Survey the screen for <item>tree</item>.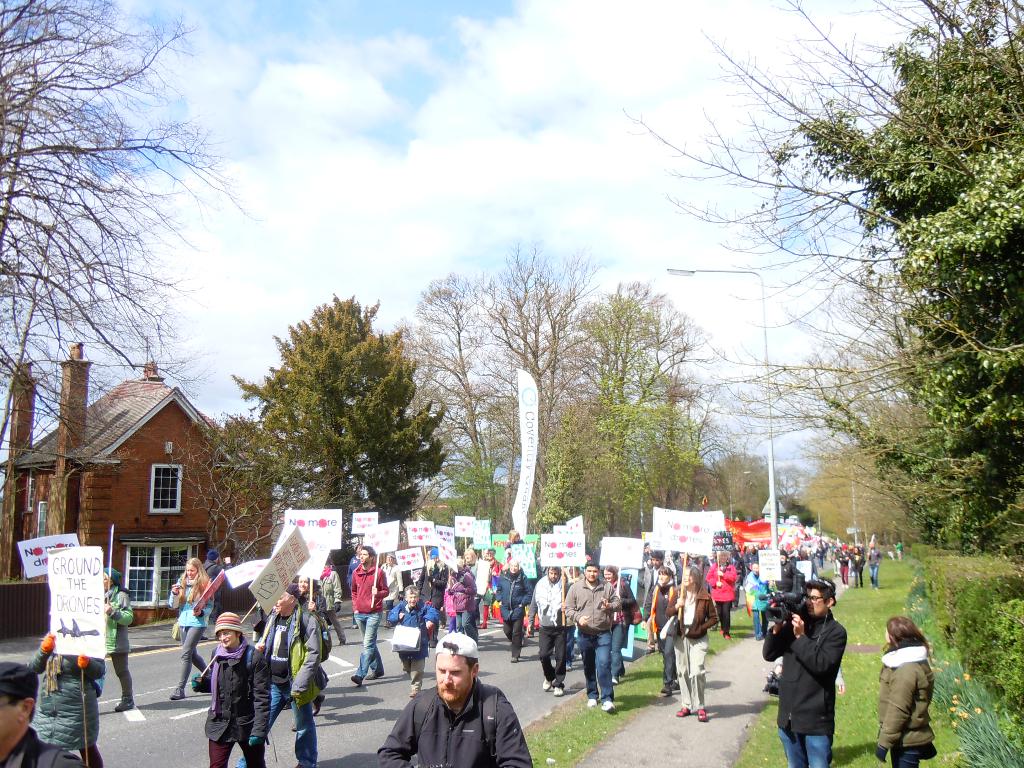
Survey found: Rect(430, 424, 528, 544).
